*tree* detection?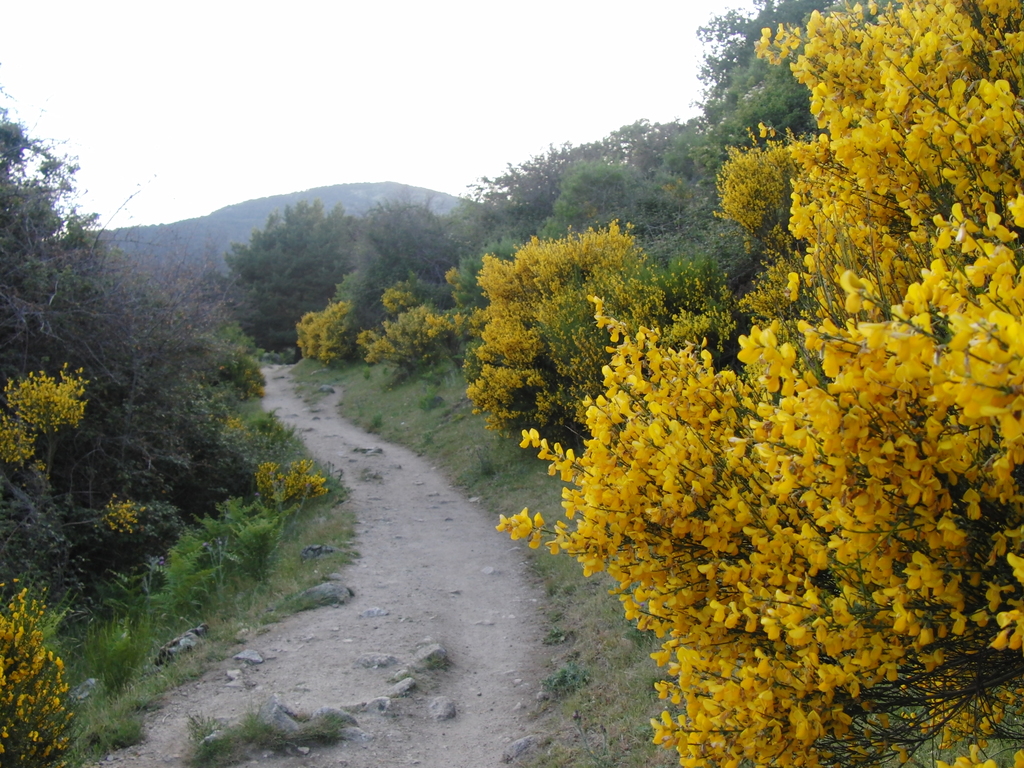
(left=481, top=121, right=691, bottom=193)
